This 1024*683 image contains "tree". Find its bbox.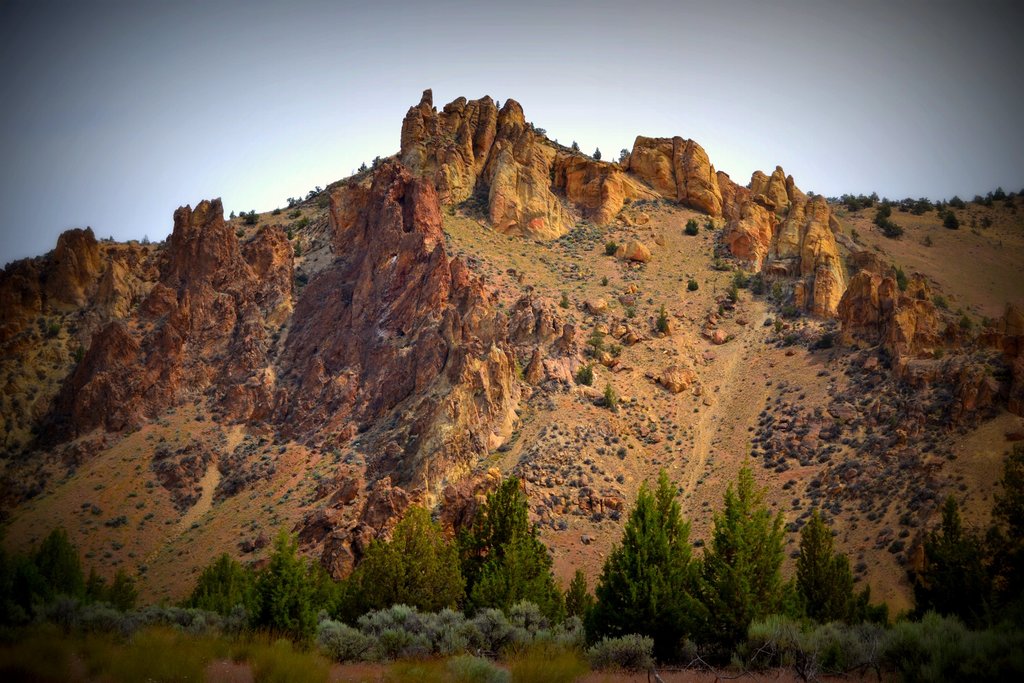
{"left": 464, "top": 607, "right": 522, "bottom": 655}.
